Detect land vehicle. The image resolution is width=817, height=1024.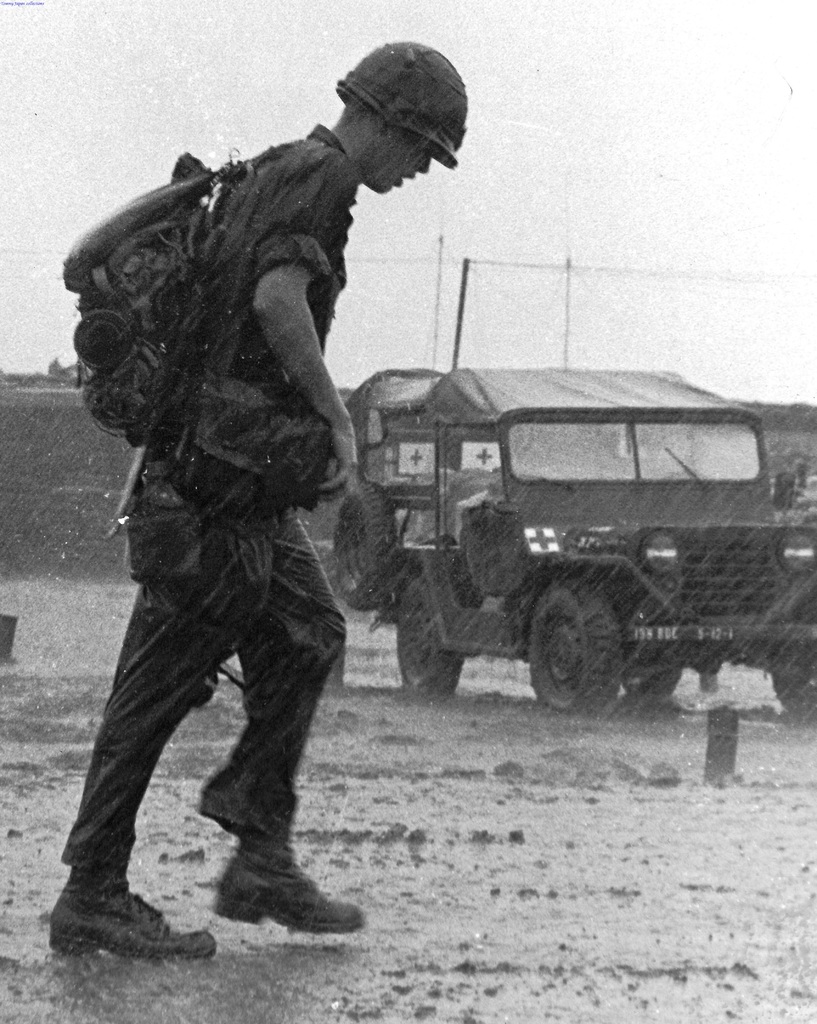
box=[330, 369, 816, 714].
